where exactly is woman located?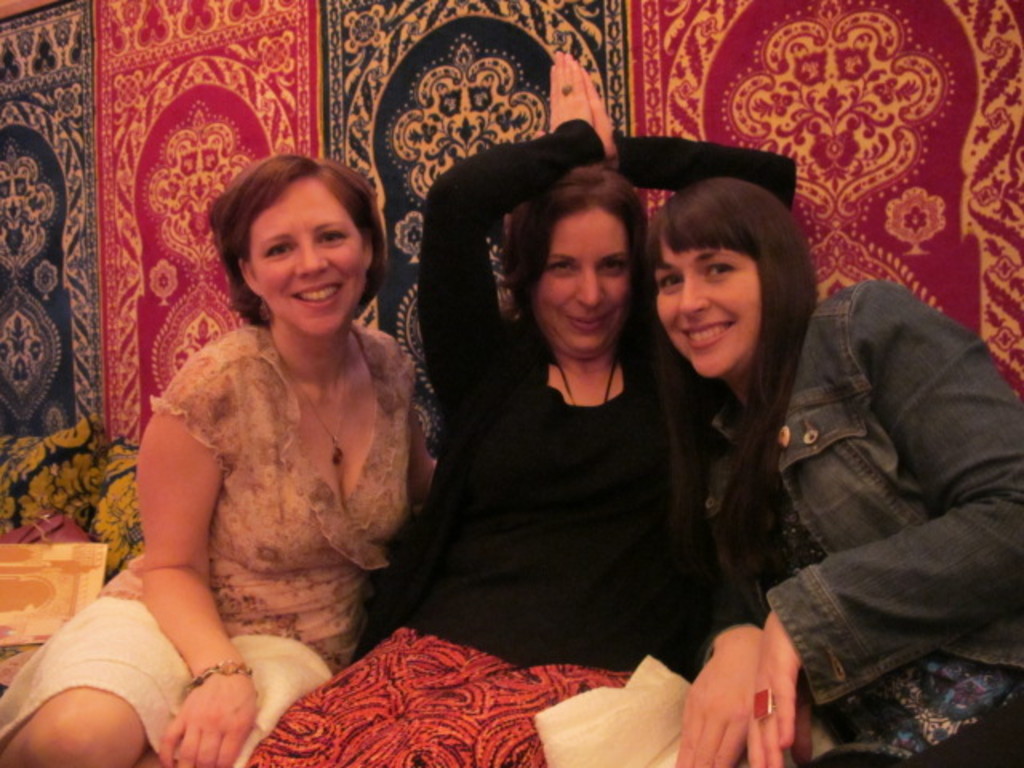
Its bounding box is pyautogui.locateOnScreen(640, 182, 1022, 766).
